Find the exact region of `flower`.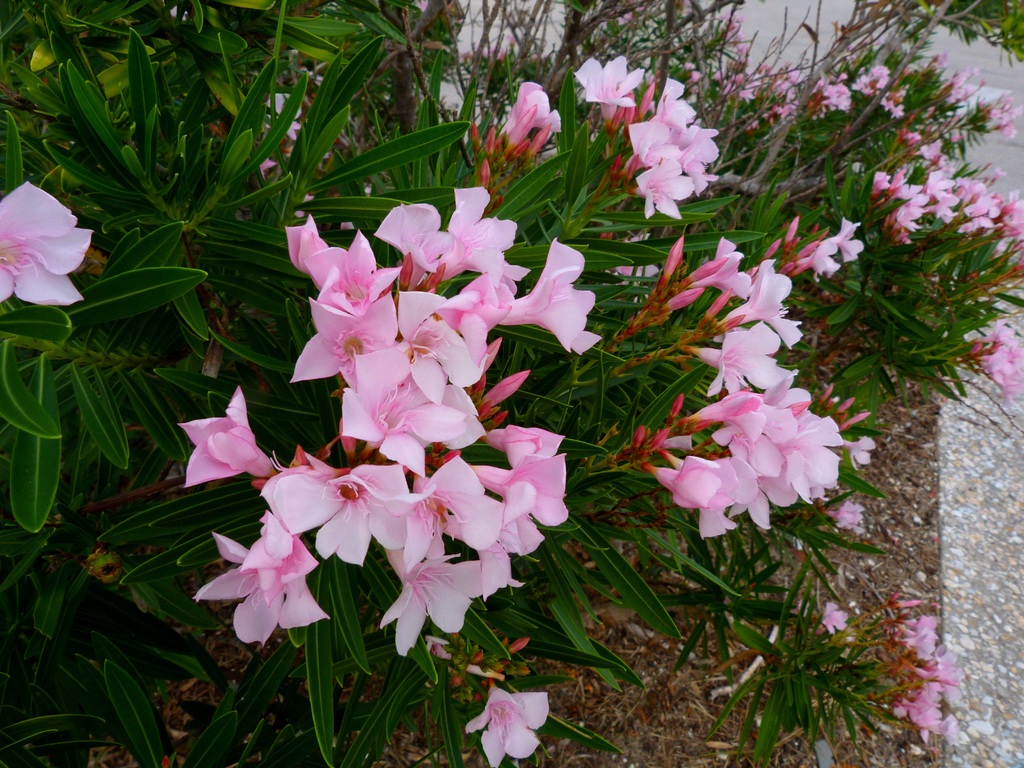
Exact region: [501,83,562,157].
